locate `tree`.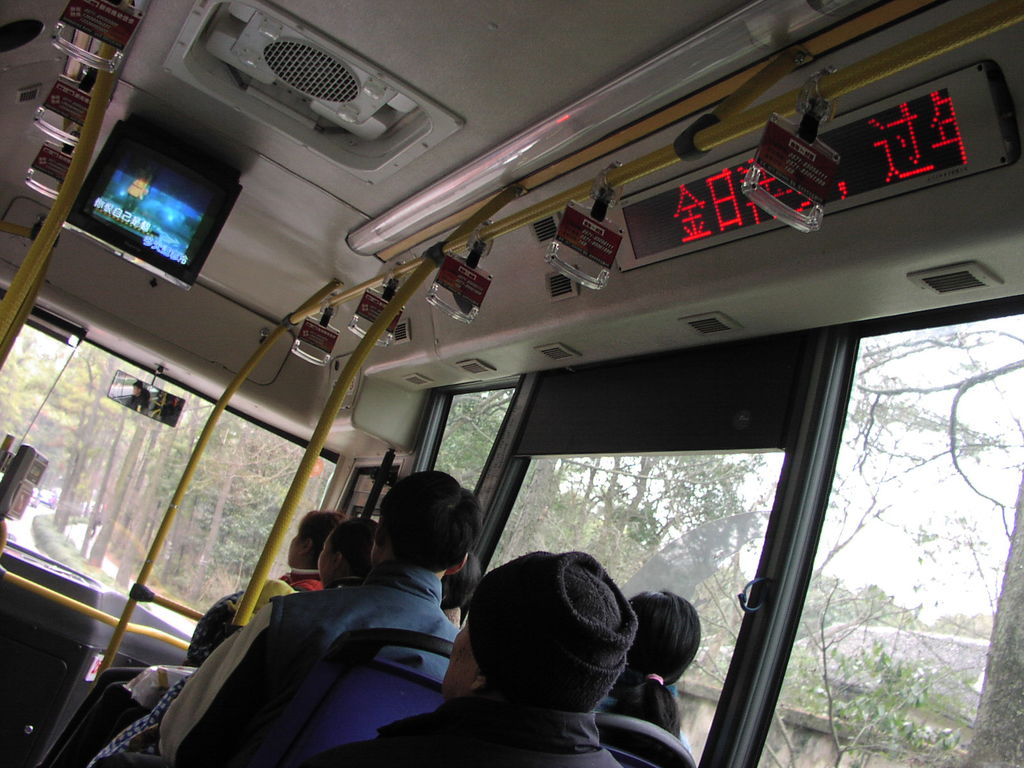
Bounding box: (0,336,77,479).
